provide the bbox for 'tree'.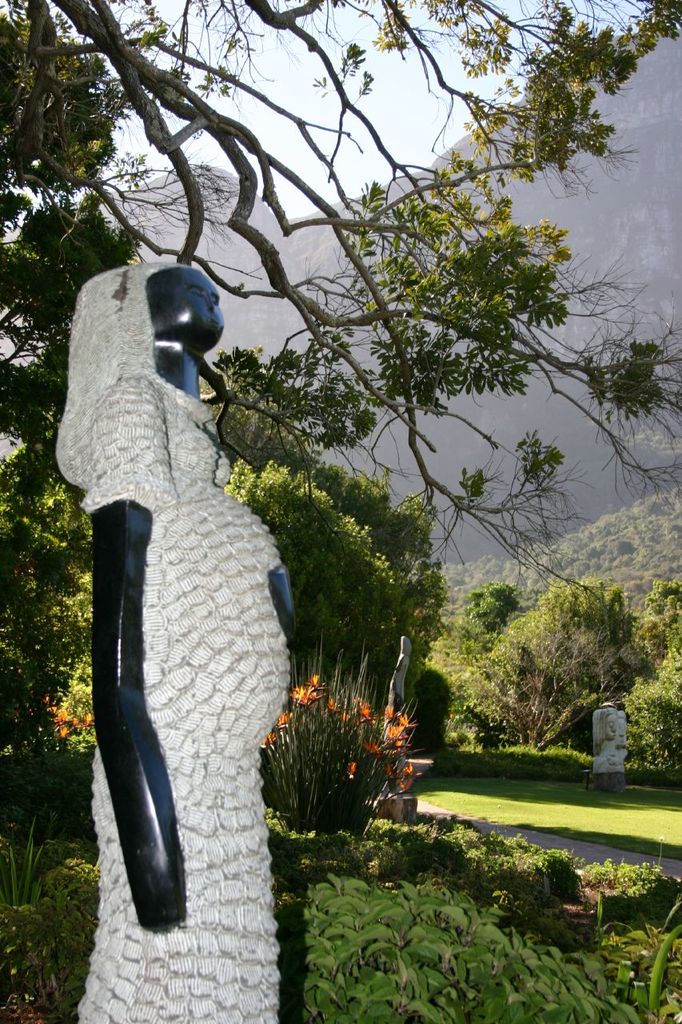
x1=460, y1=558, x2=660, y2=768.
